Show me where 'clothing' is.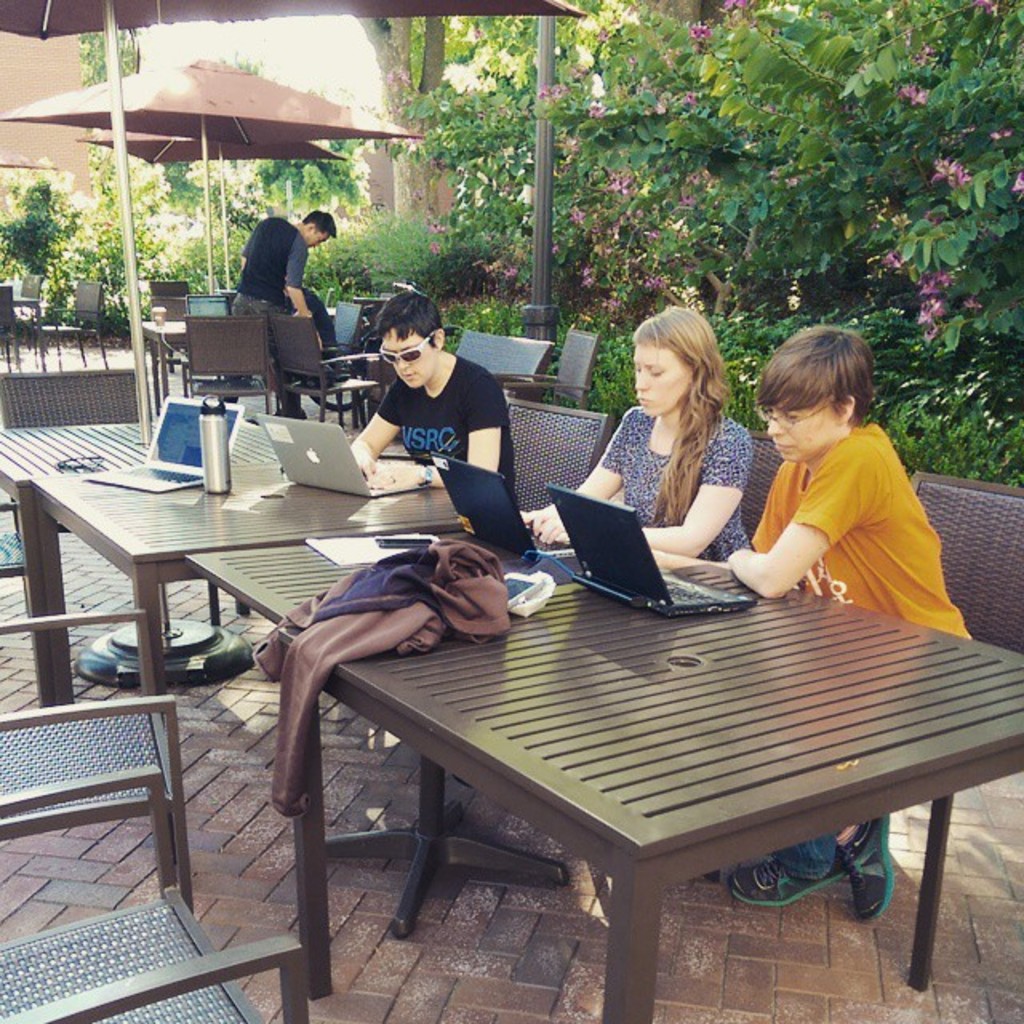
'clothing' is at region(597, 402, 758, 598).
